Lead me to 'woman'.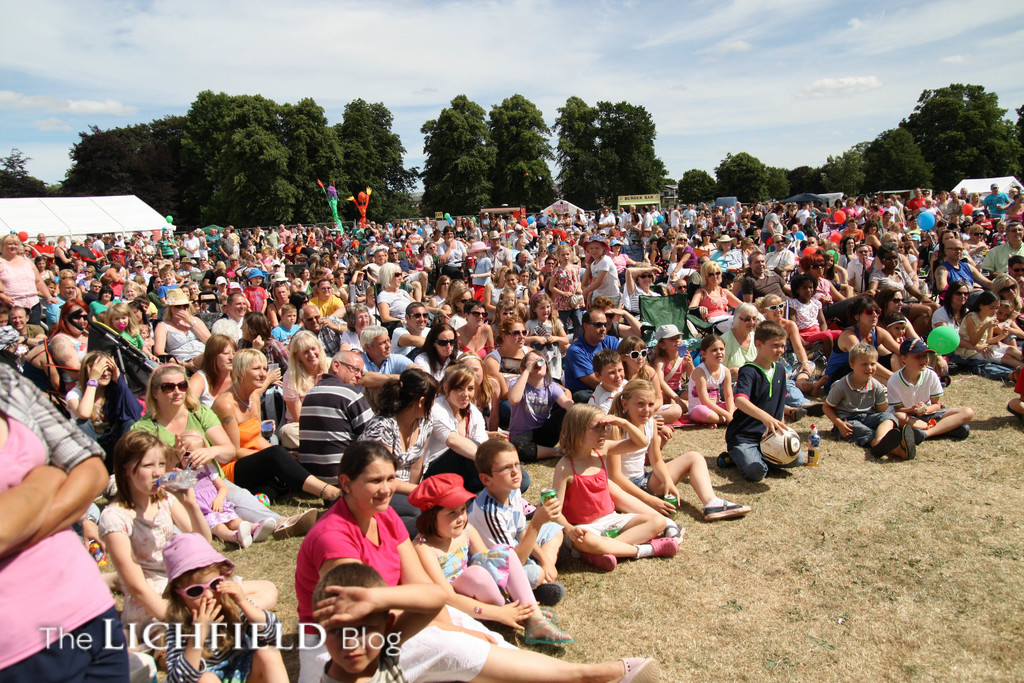
Lead to [x1=92, y1=427, x2=285, y2=663].
